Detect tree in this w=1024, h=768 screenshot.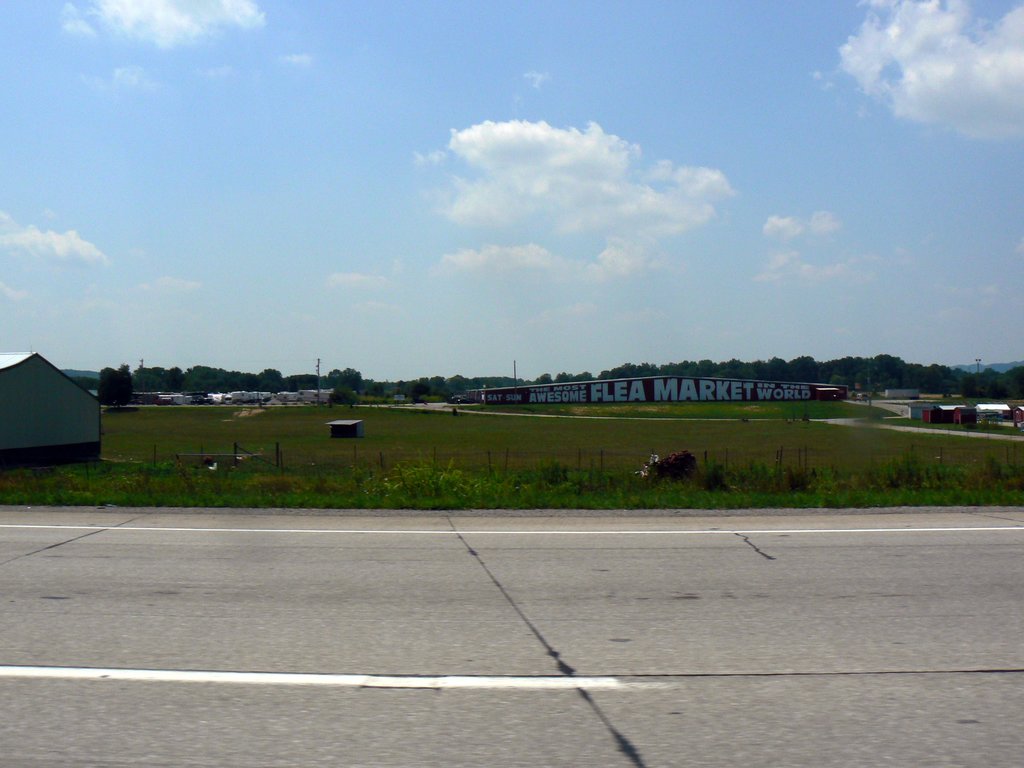
Detection: Rect(960, 367, 974, 393).
